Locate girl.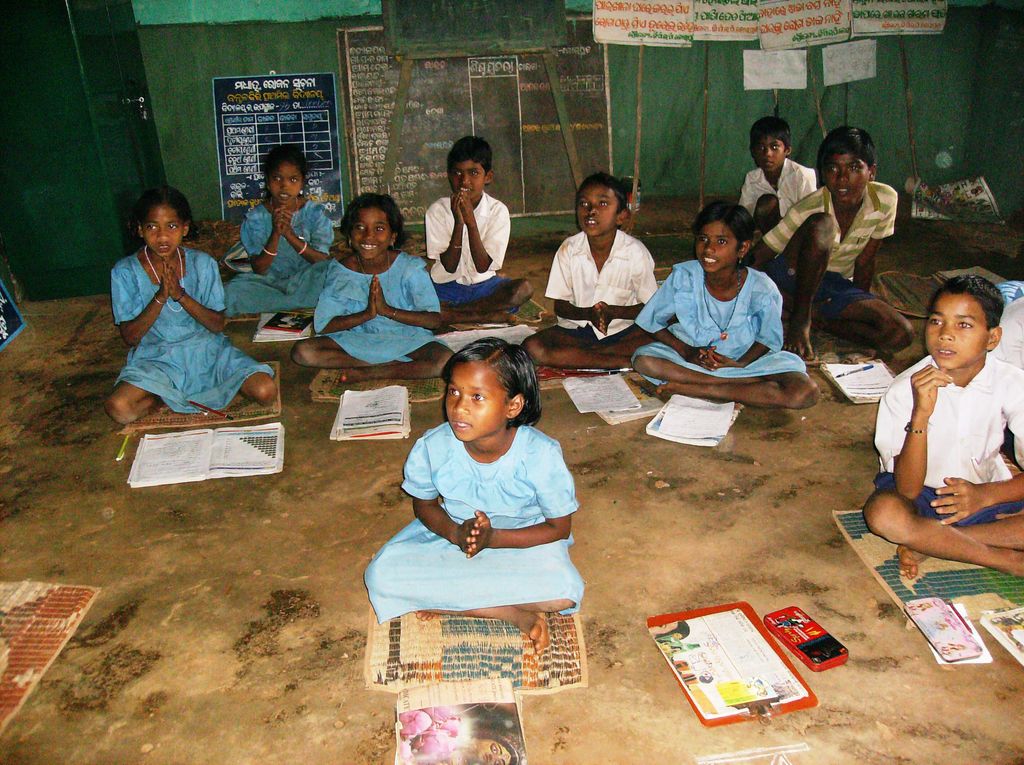
Bounding box: 622 196 833 414.
